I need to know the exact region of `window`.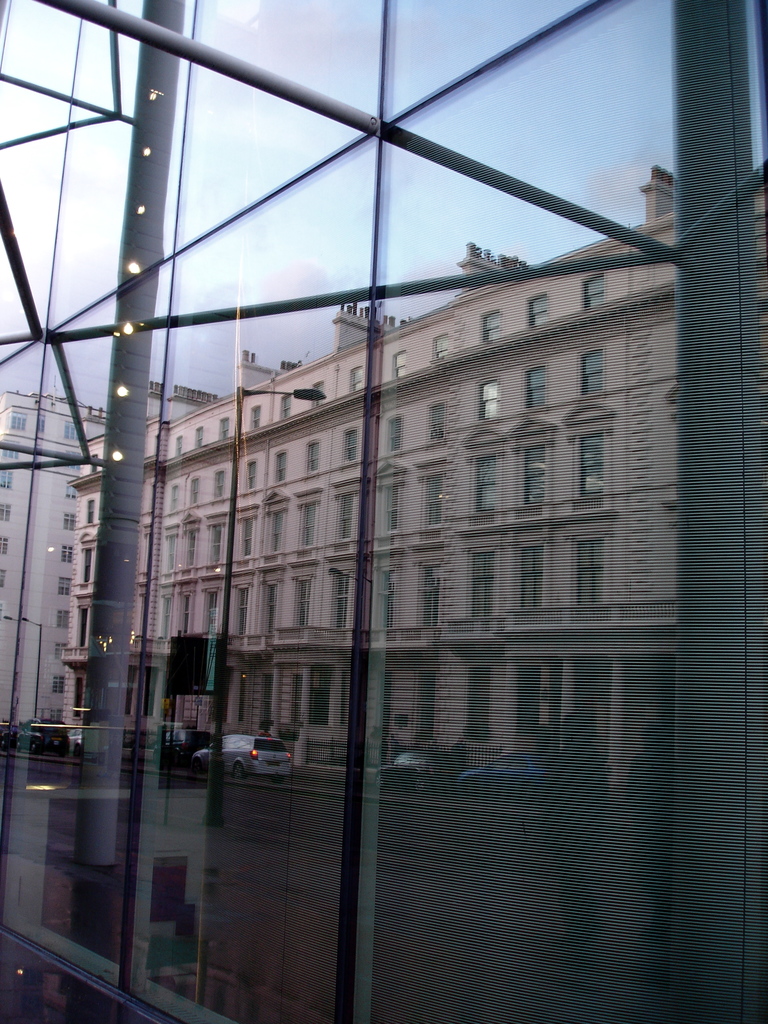
Region: l=258, t=673, r=272, b=726.
